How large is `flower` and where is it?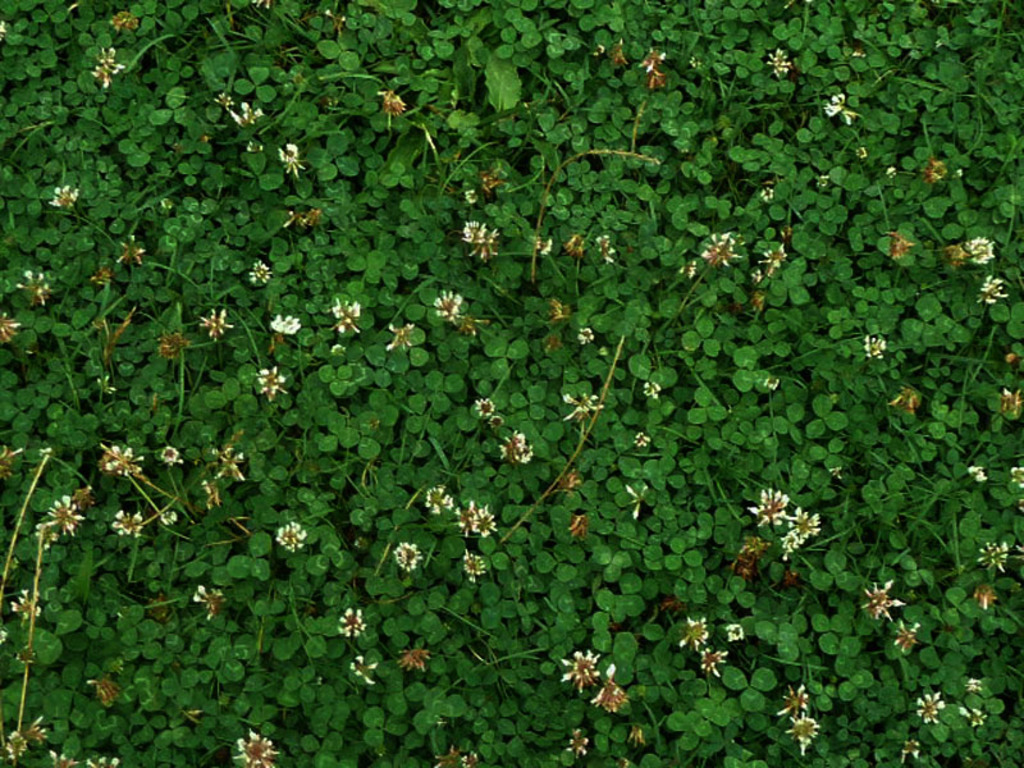
Bounding box: (left=191, top=584, right=228, bottom=622).
